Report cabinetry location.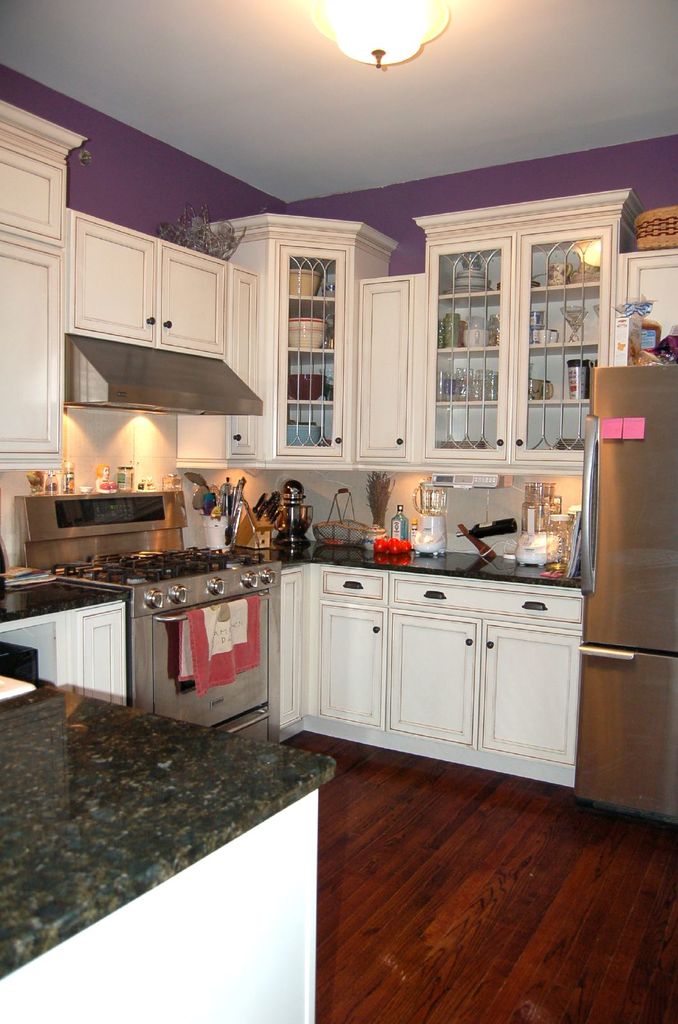
Report: BBox(355, 274, 430, 468).
